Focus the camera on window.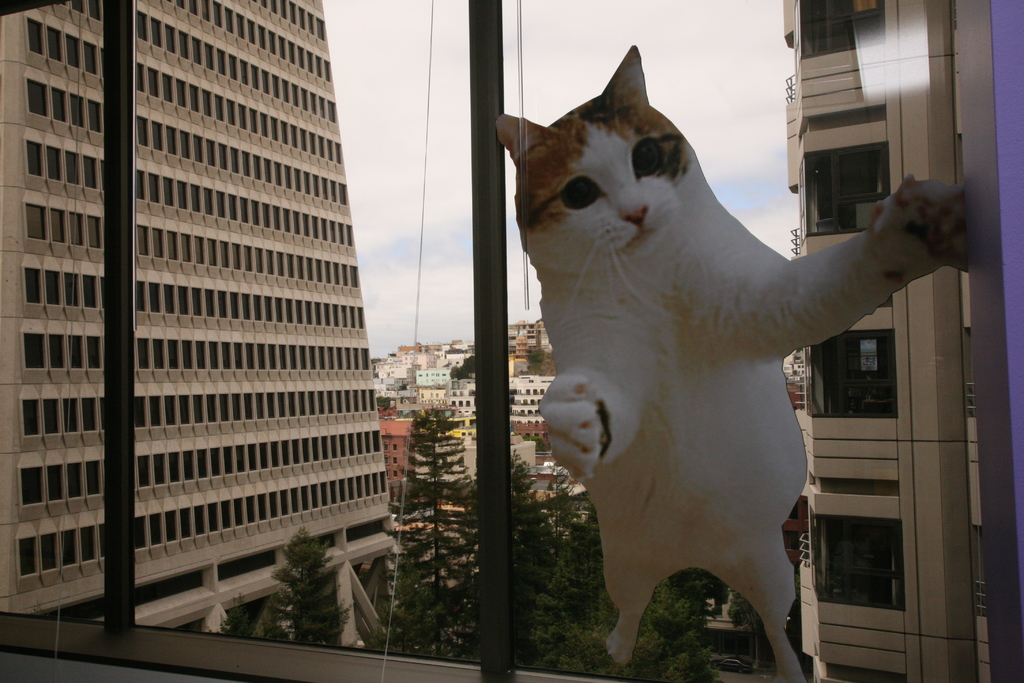
Focus region: 69:94:86:126.
